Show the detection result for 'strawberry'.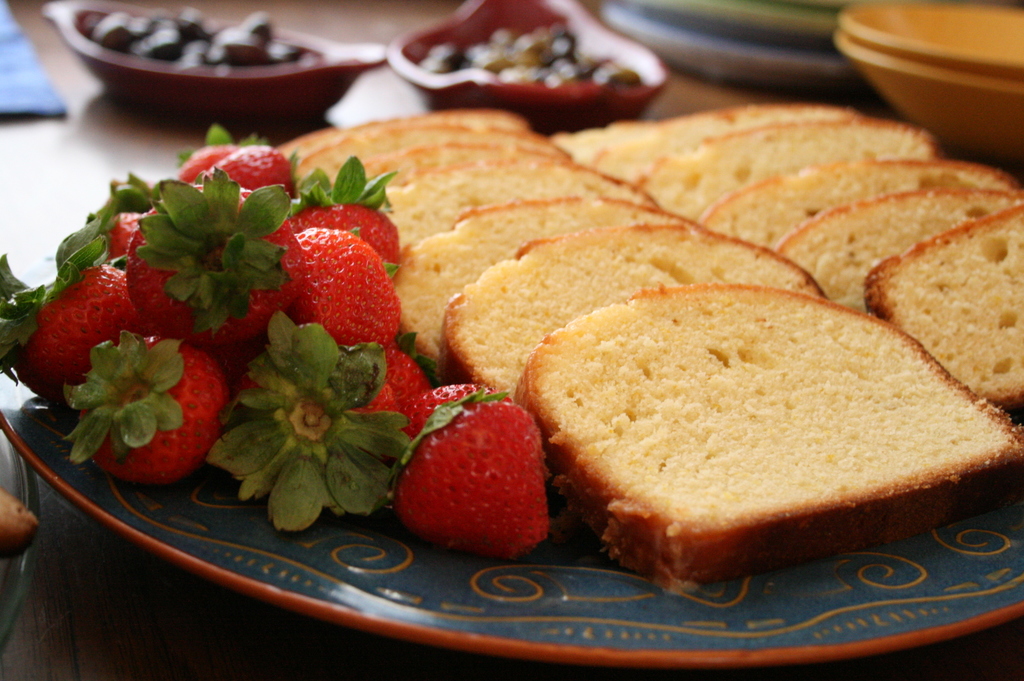
383/377/582/565.
